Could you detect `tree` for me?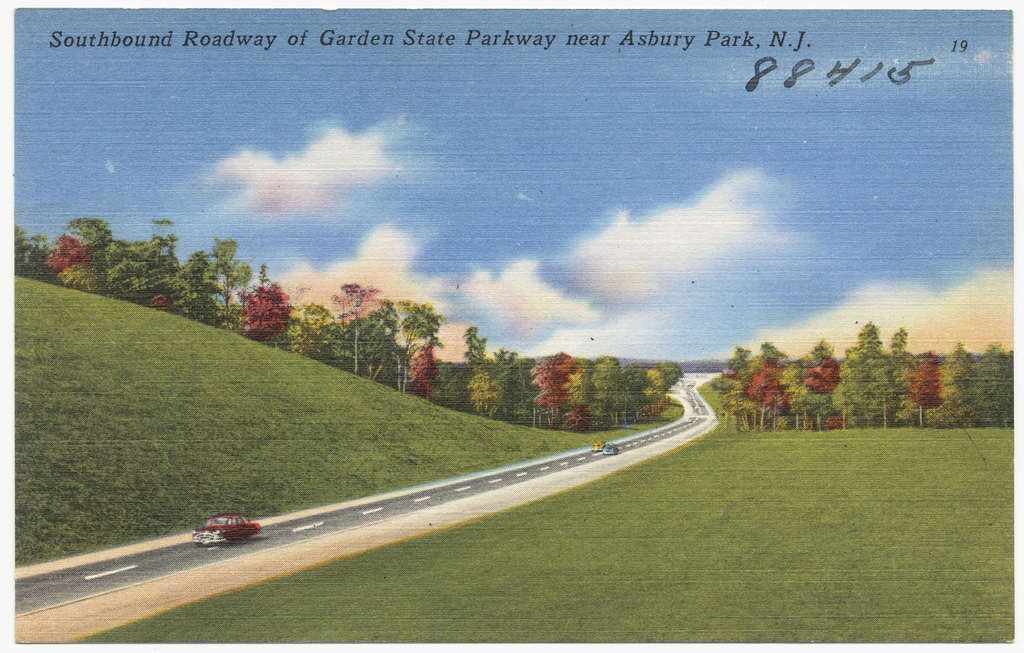
Detection result: (118,227,188,300).
